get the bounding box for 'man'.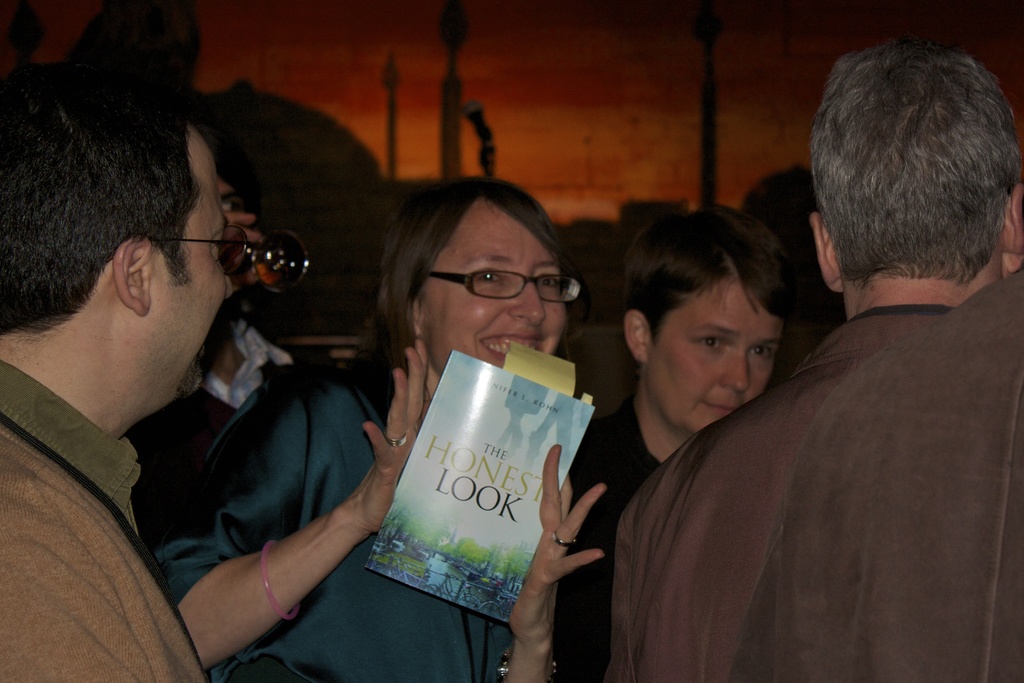
l=128, t=183, r=307, b=548.
